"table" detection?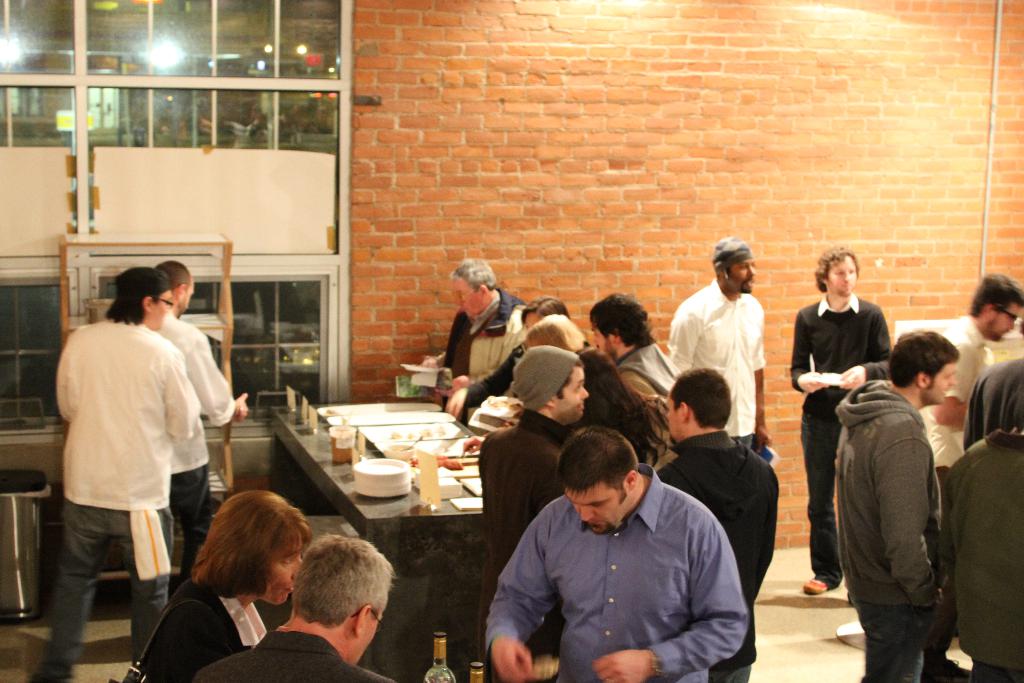
box=[269, 372, 513, 525]
